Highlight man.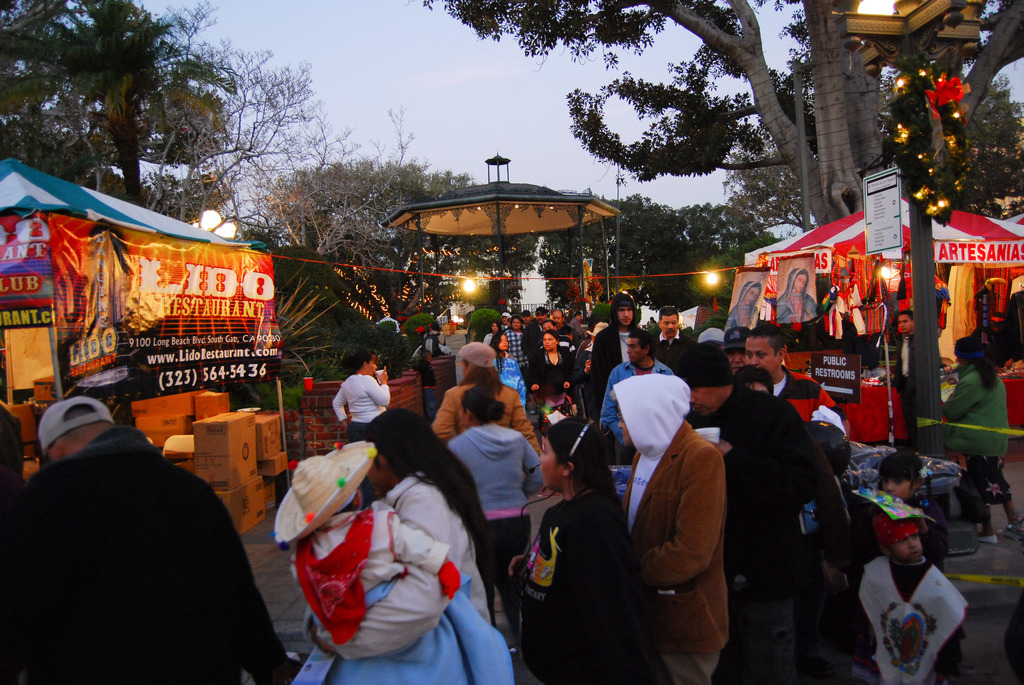
Highlighted region: <region>736, 321, 855, 453</region>.
